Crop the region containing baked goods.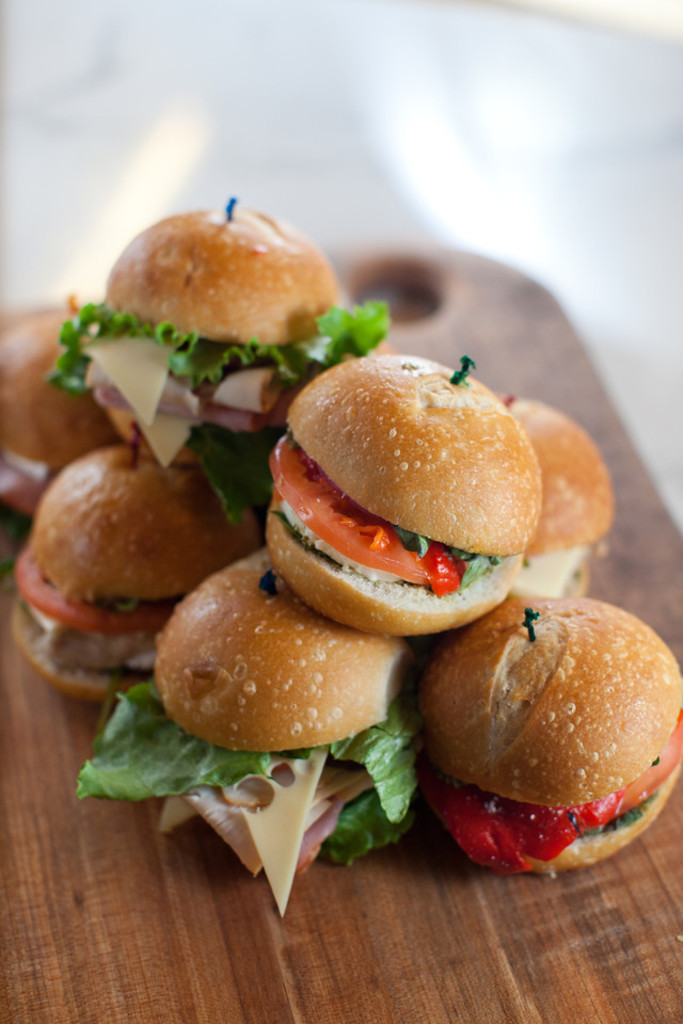
Crop region: (6,435,259,703).
